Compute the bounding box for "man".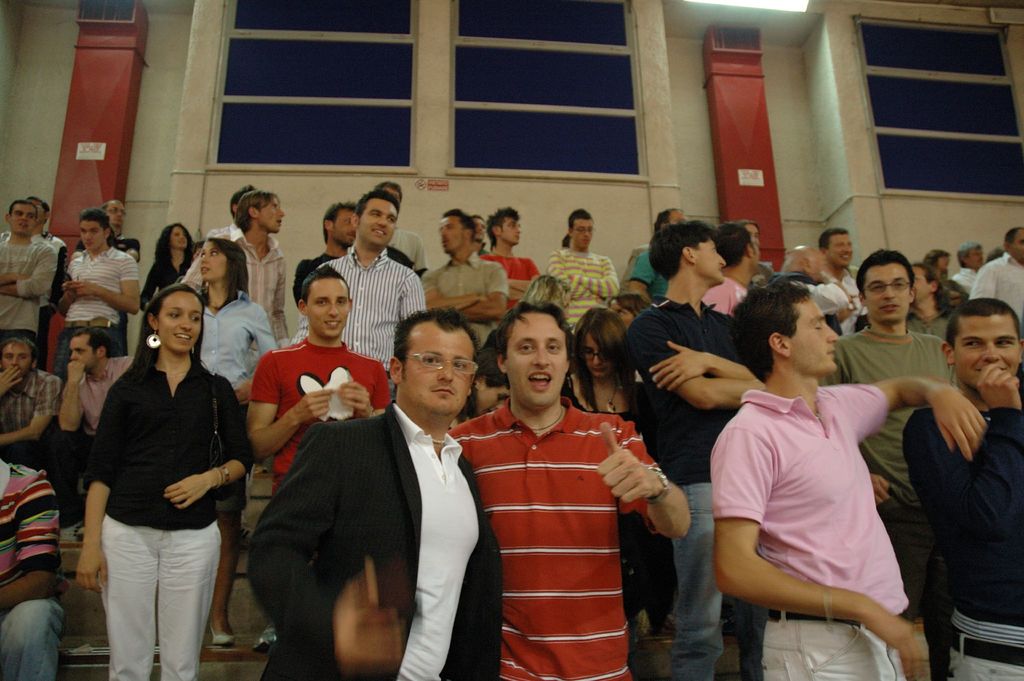
{"left": 294, "top": 202, "right": 359, "bottom": 303}.
